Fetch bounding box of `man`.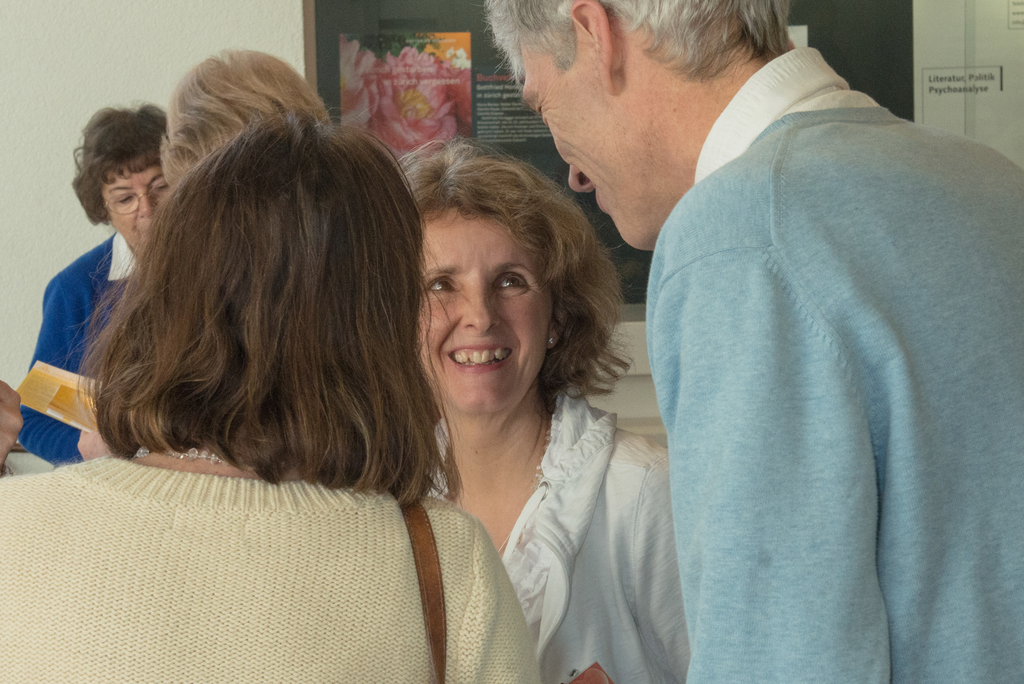
Bbox: (left=581, top=0, right=1023, bottom=660).
